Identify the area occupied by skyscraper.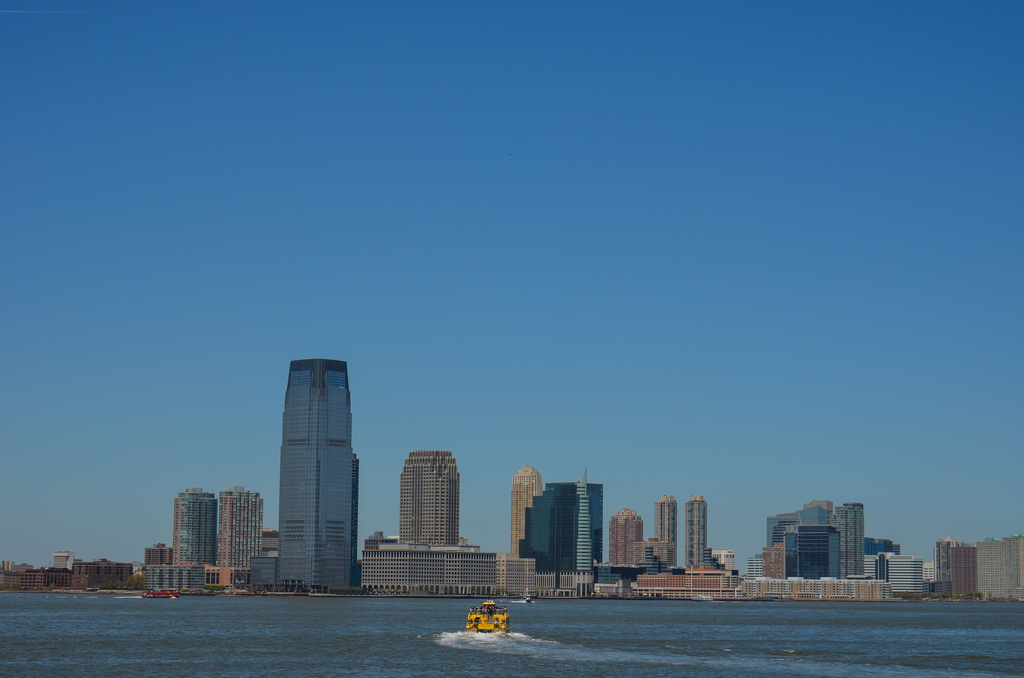
Area: [255,347,366,593].
